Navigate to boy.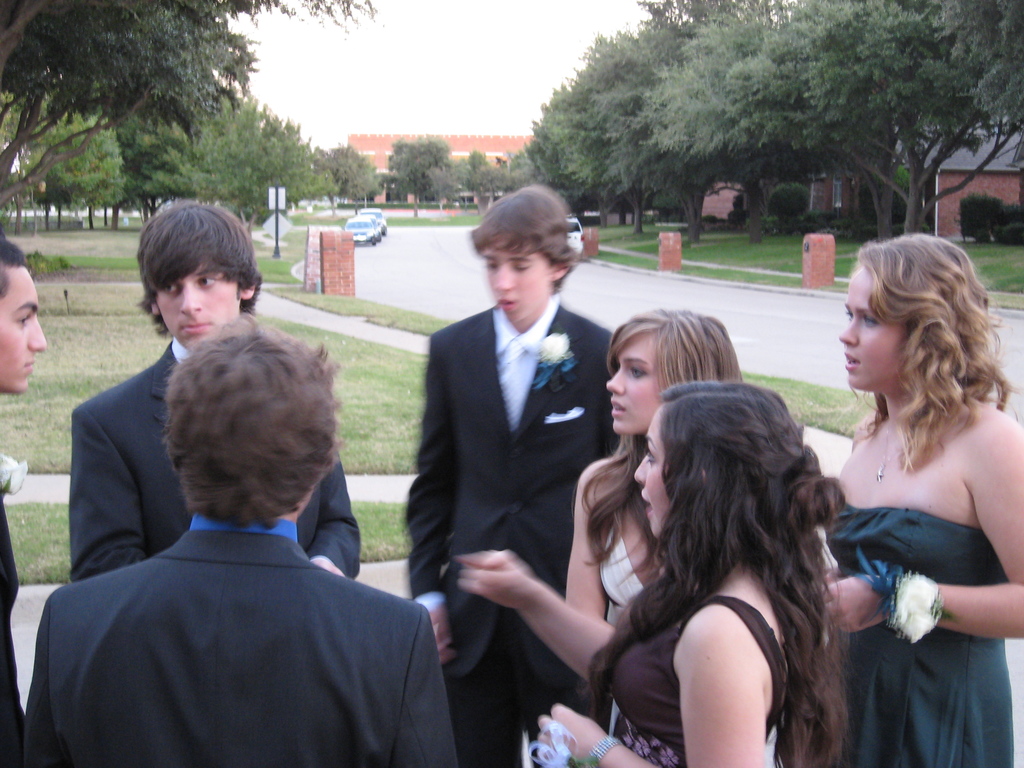
Navigation target: detection(70, 203, 360, 584).
